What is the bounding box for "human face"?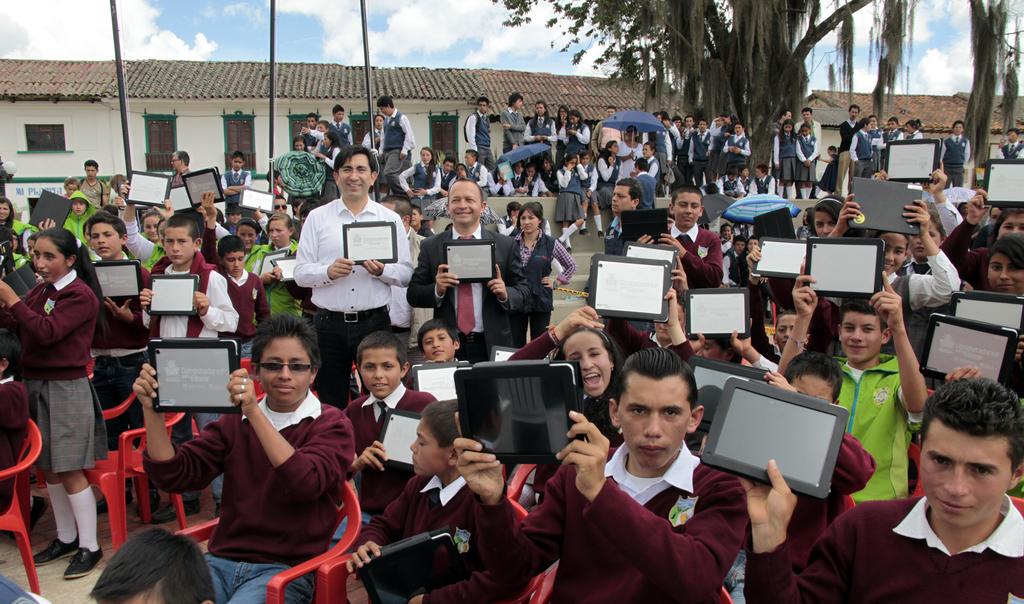
993,212,1023,241.
